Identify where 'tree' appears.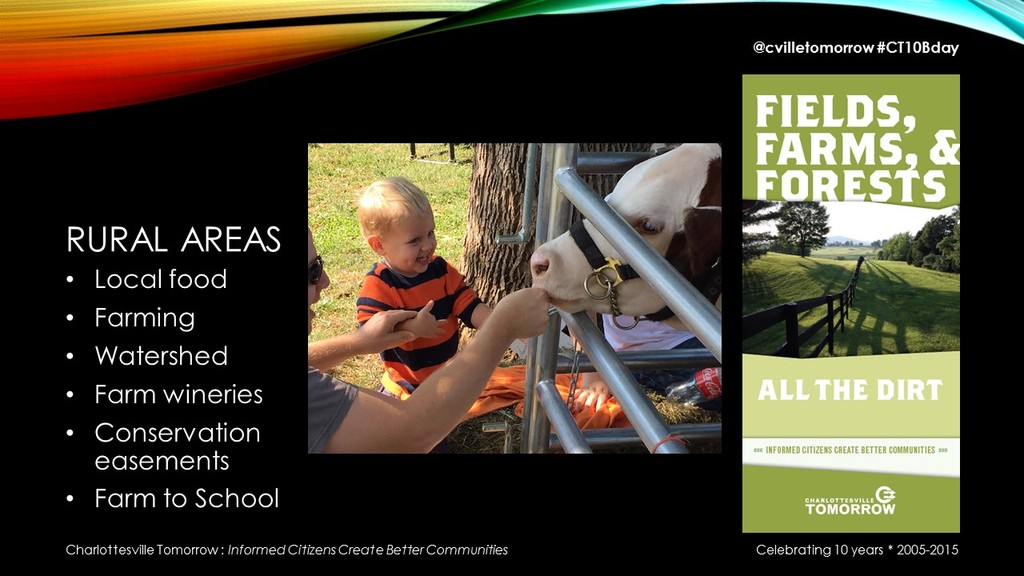
Appears at pyautogui.locateOnScreen(753, 178, 865, 262).
